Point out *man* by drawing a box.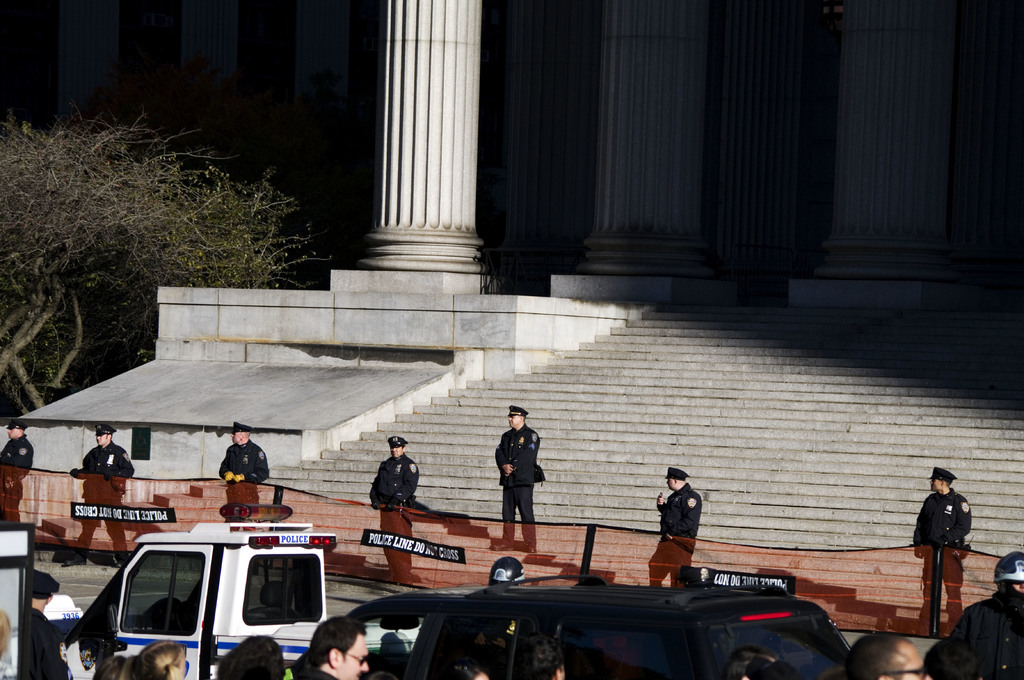
select_region(924, 546, 1023, 679).
